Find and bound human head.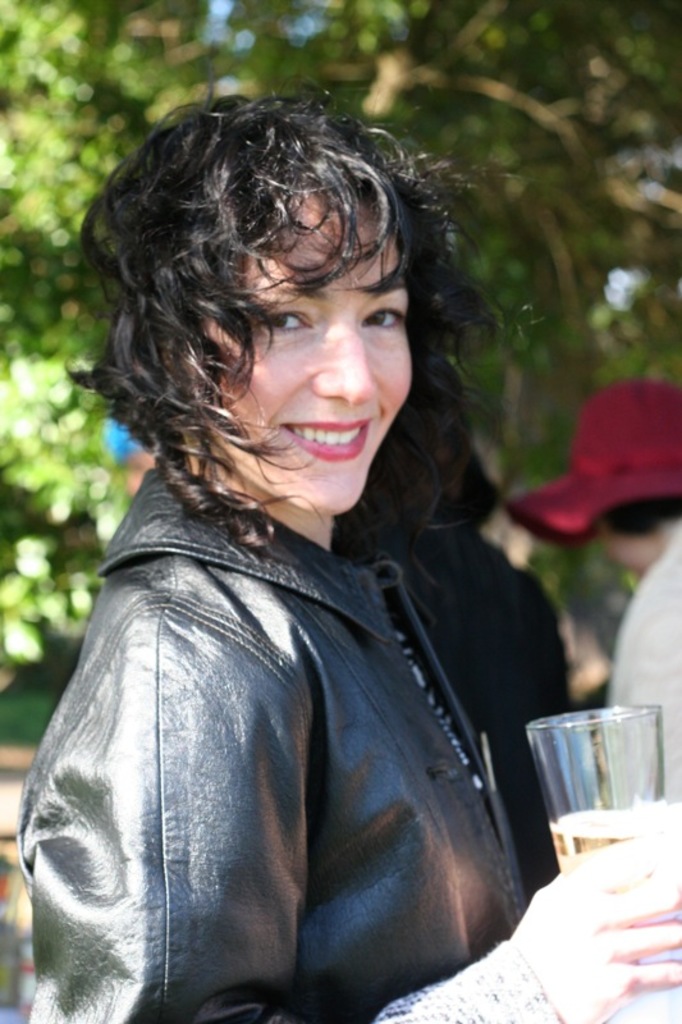
Bound: left=107, top=87, right=456, bottom=494.
